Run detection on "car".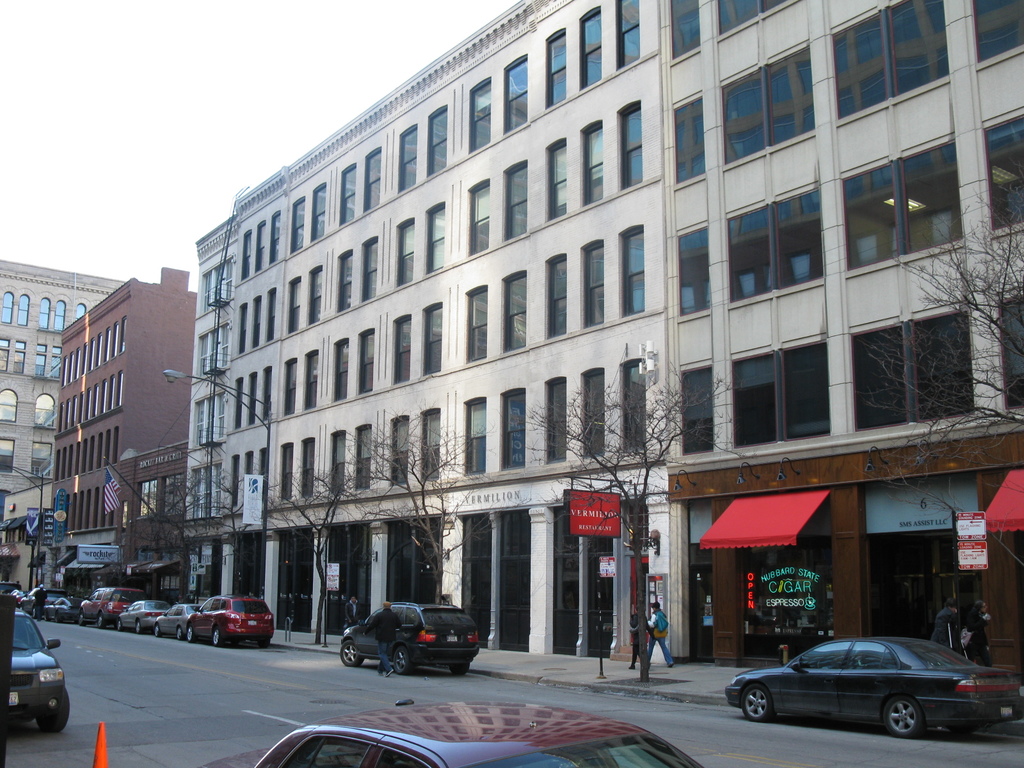
Result: box=[202, 694, 705, 767].
